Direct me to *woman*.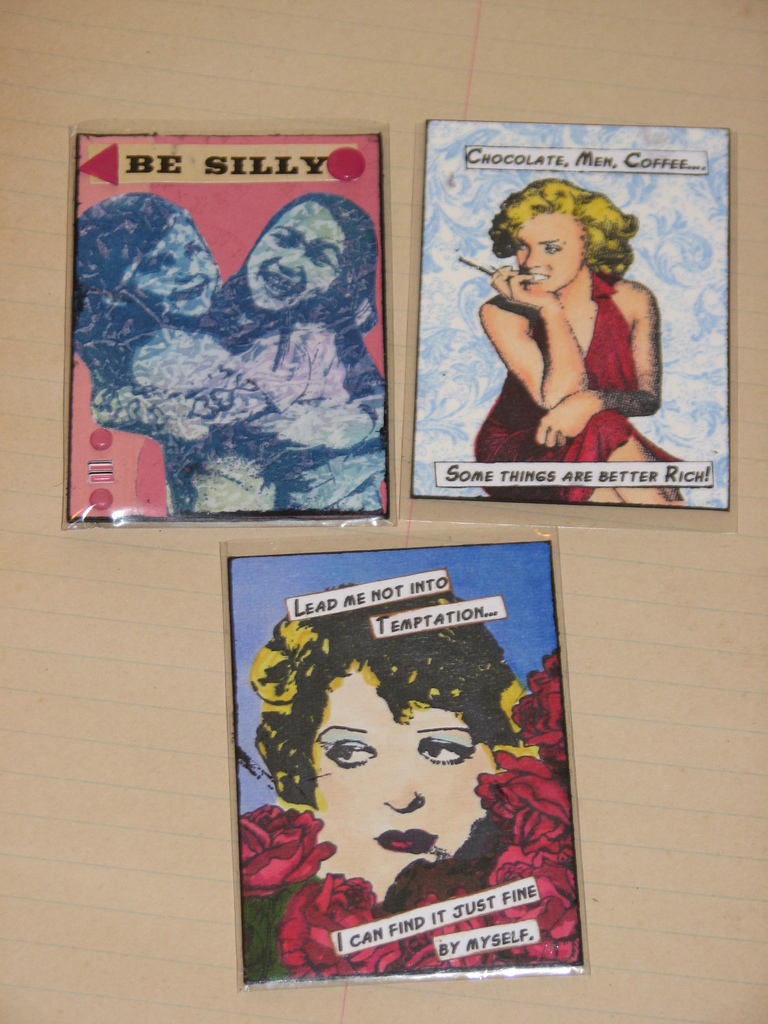
Direction: Rect(447, 150, 678, 474).
